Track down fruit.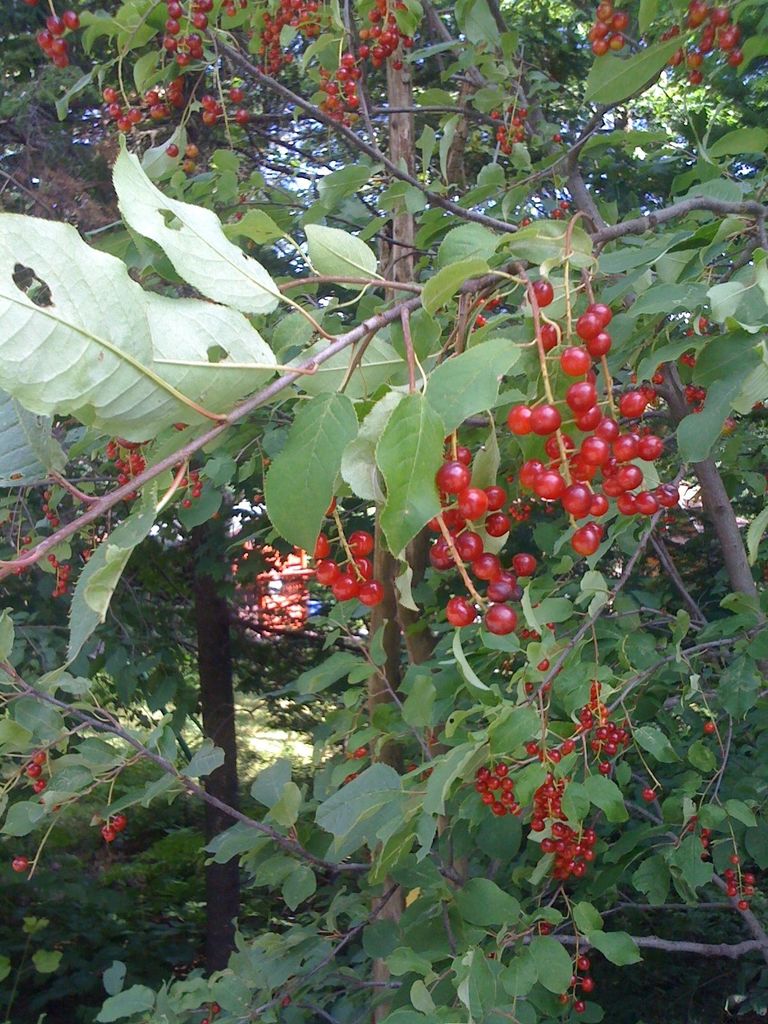
Tracked to x1=8 y1=853 x2=27 y2=872.
